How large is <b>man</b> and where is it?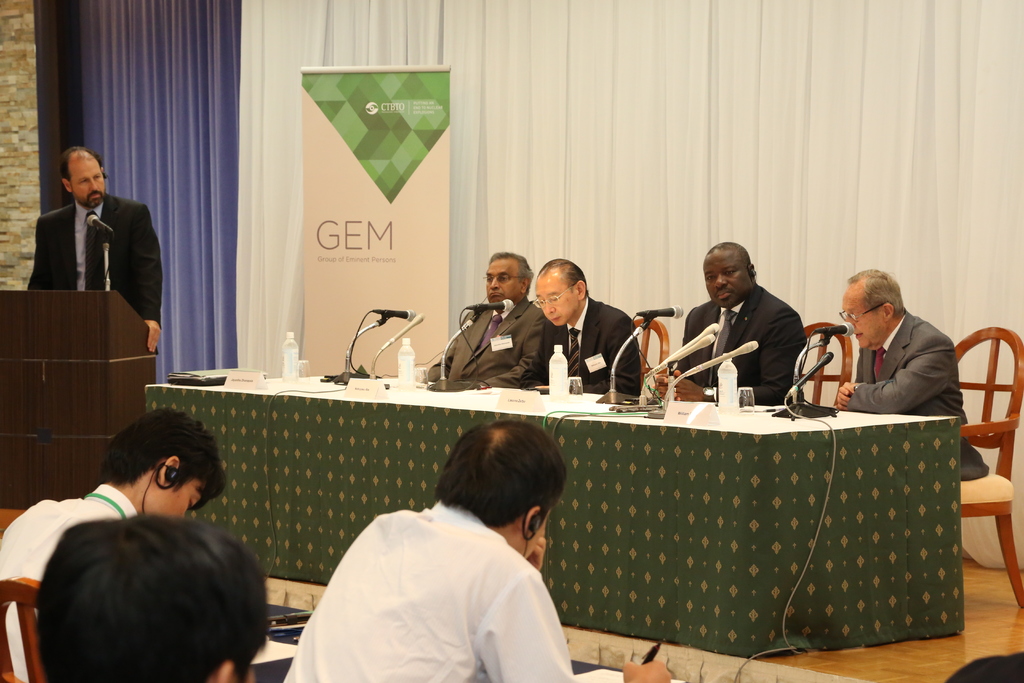
Bounding box: bbox=(684, 225, 804, 400).
